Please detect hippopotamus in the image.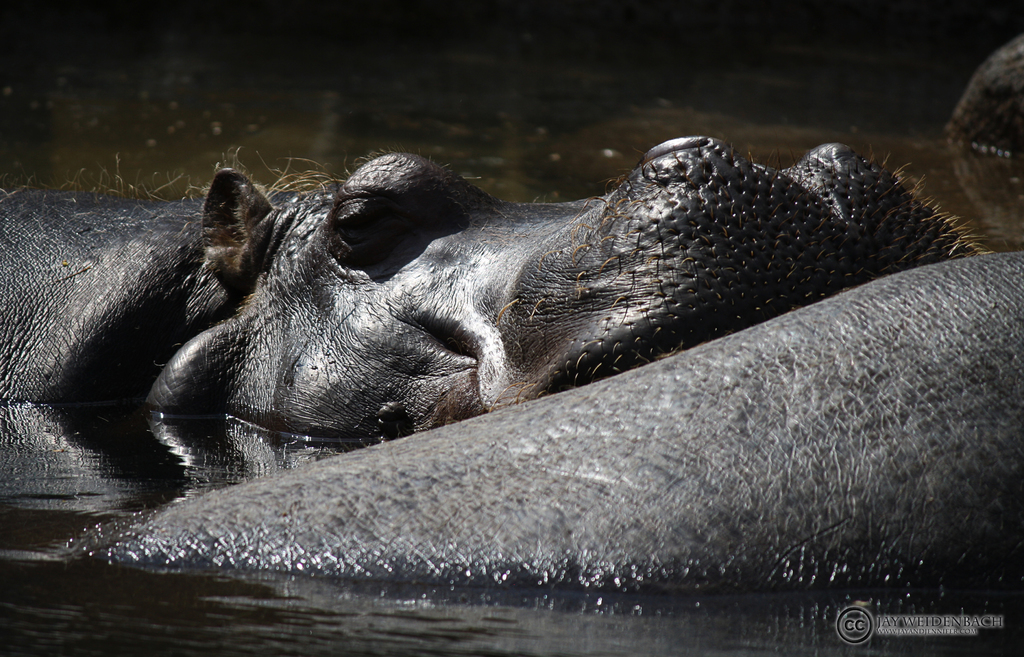
locate(67, 252, 1023, 599).
